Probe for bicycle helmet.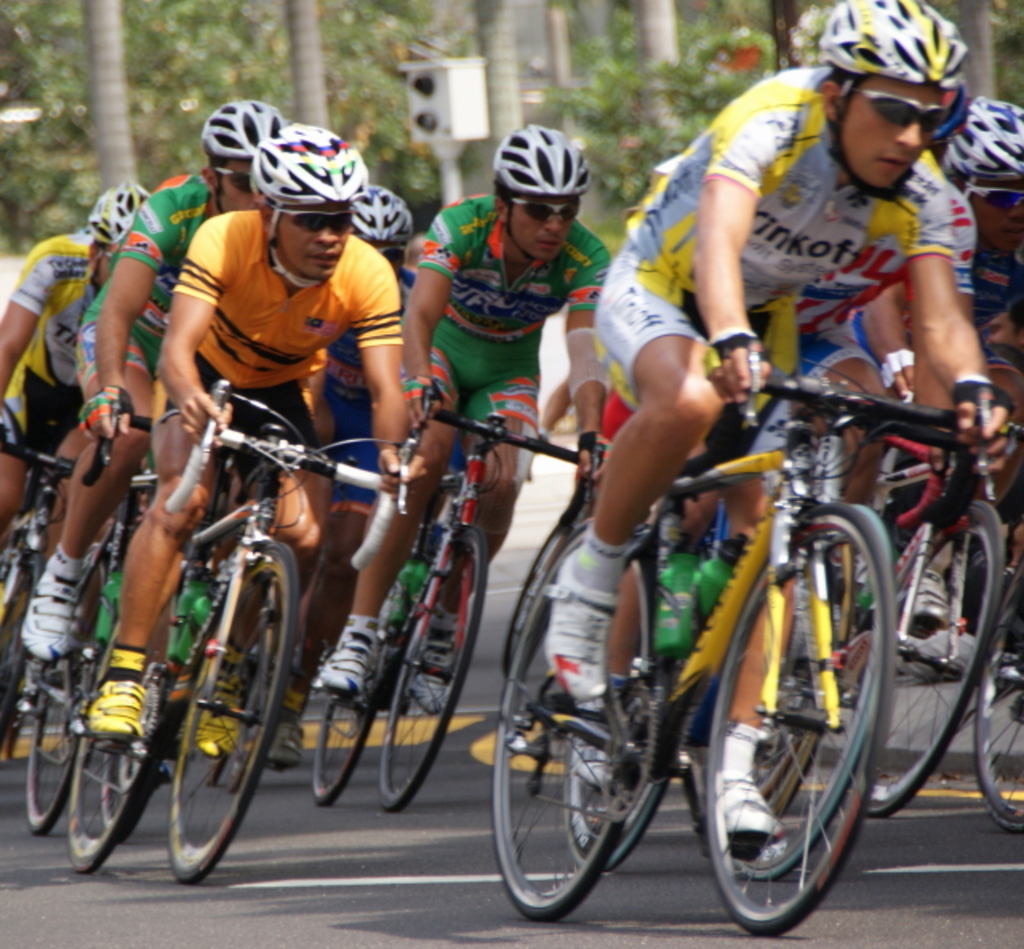
Probe result: <bbox>86, 181, 150, 250</bbox>.
